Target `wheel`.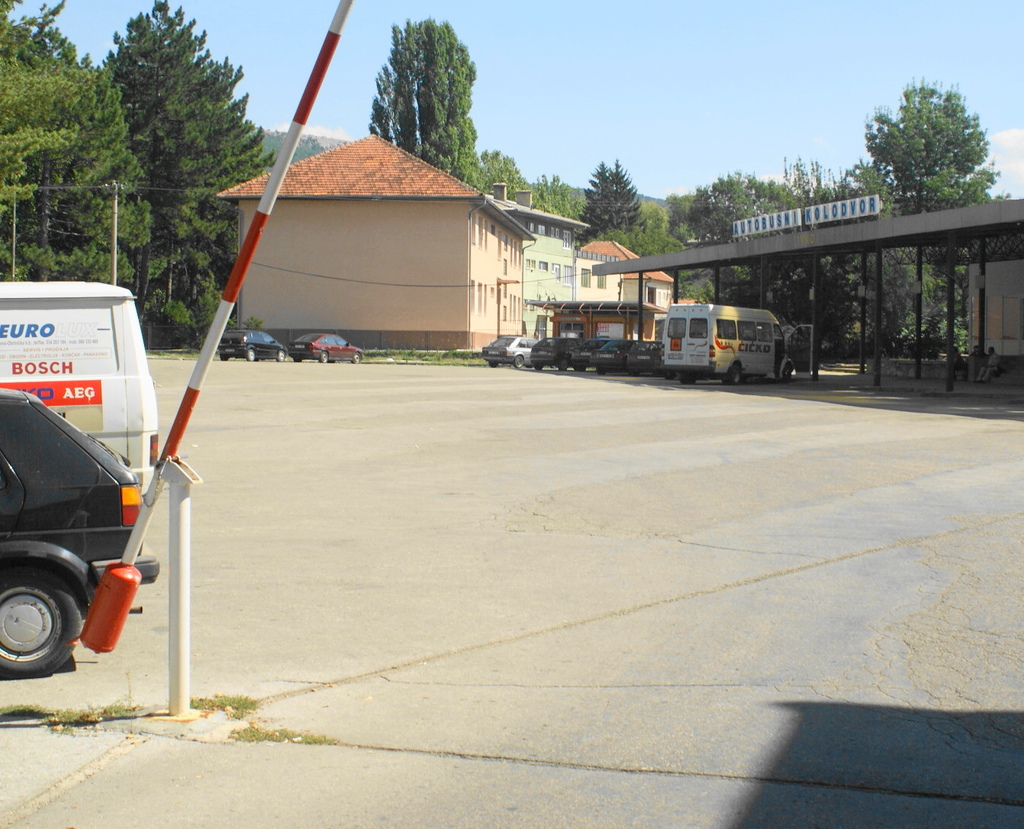
Target region: BBox(627, 368, 639, 379).
